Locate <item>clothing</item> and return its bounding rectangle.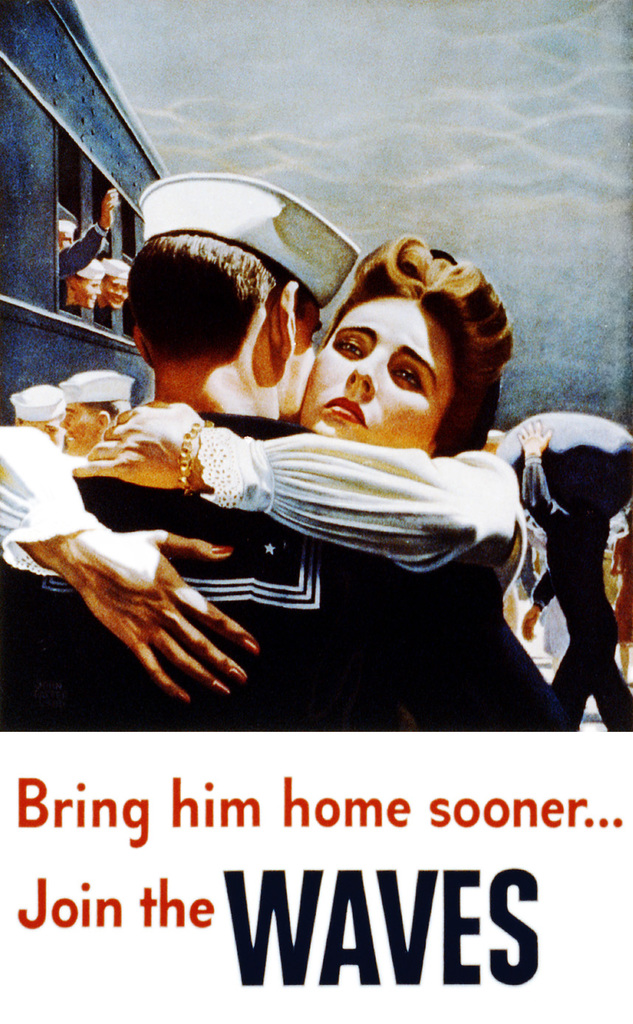
bbox=[525, 442, 632, 737].
